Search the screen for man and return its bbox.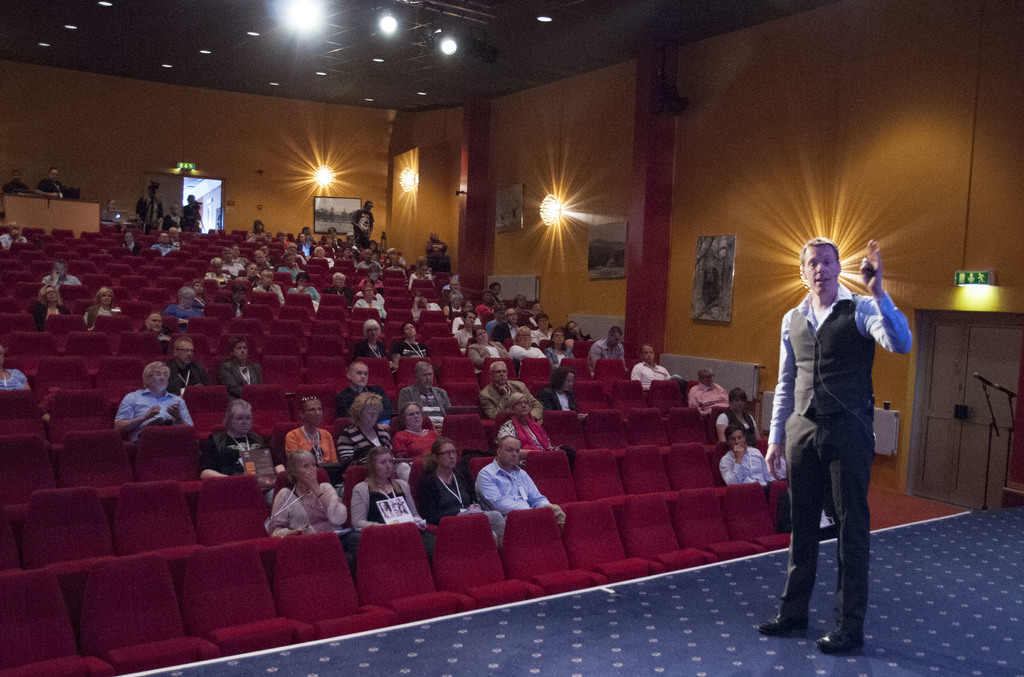
Found: crop(765, 227, 913, 658).
